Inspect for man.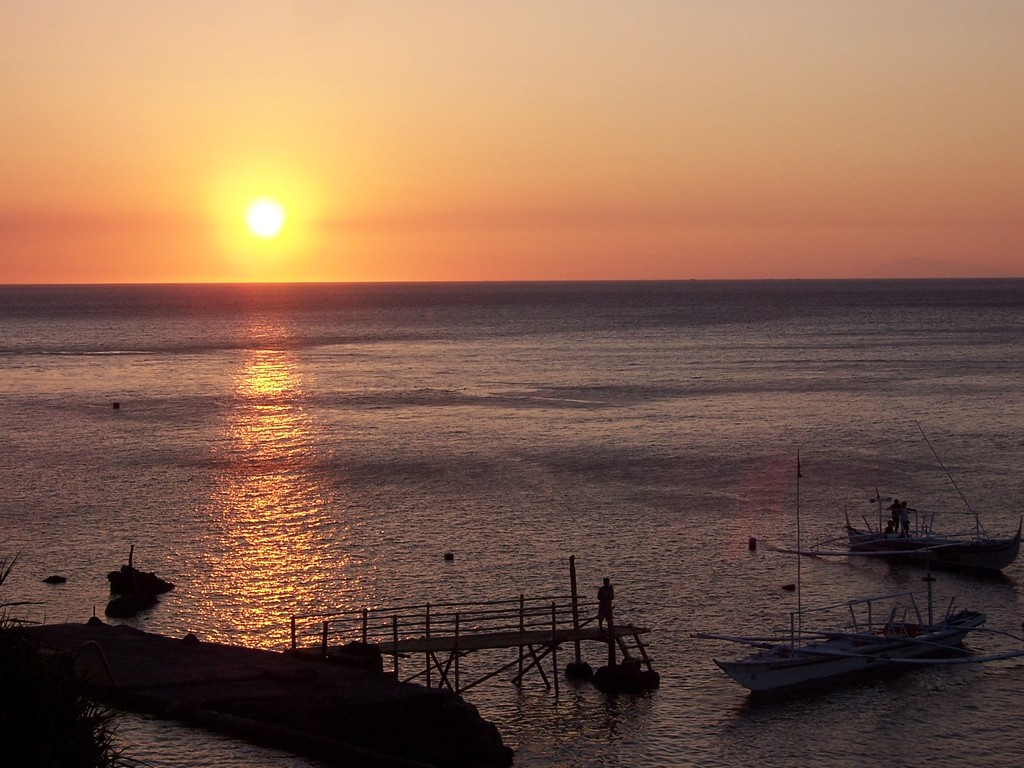
Inspection: (left=902, top=500, right=911, bottom=534).
